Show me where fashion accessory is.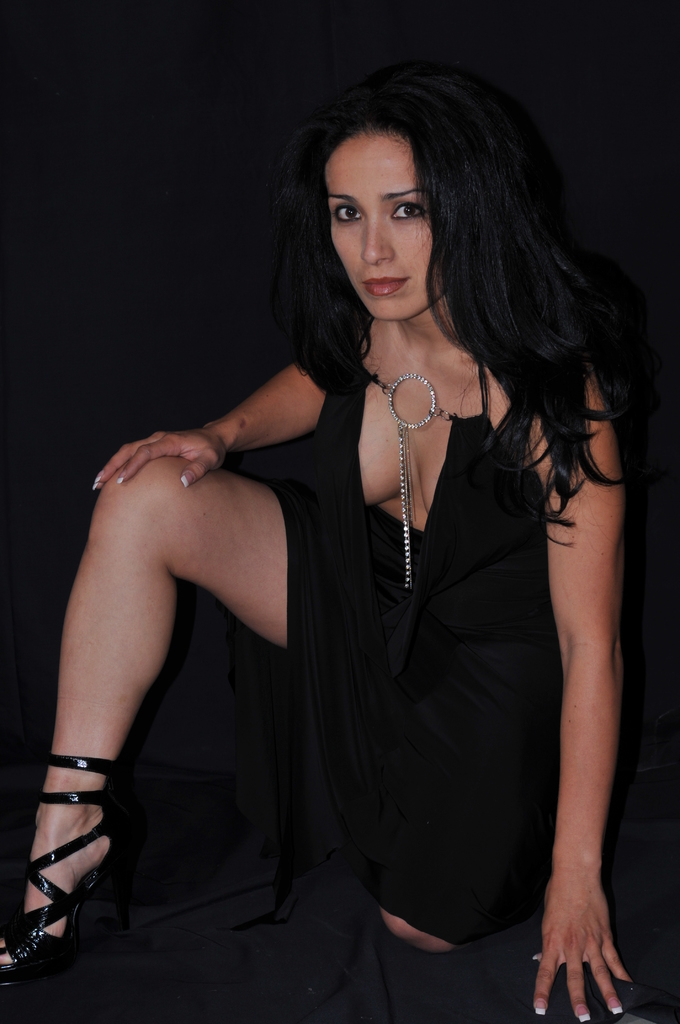
fashion accessory is at [375, 373, 454, 587].
